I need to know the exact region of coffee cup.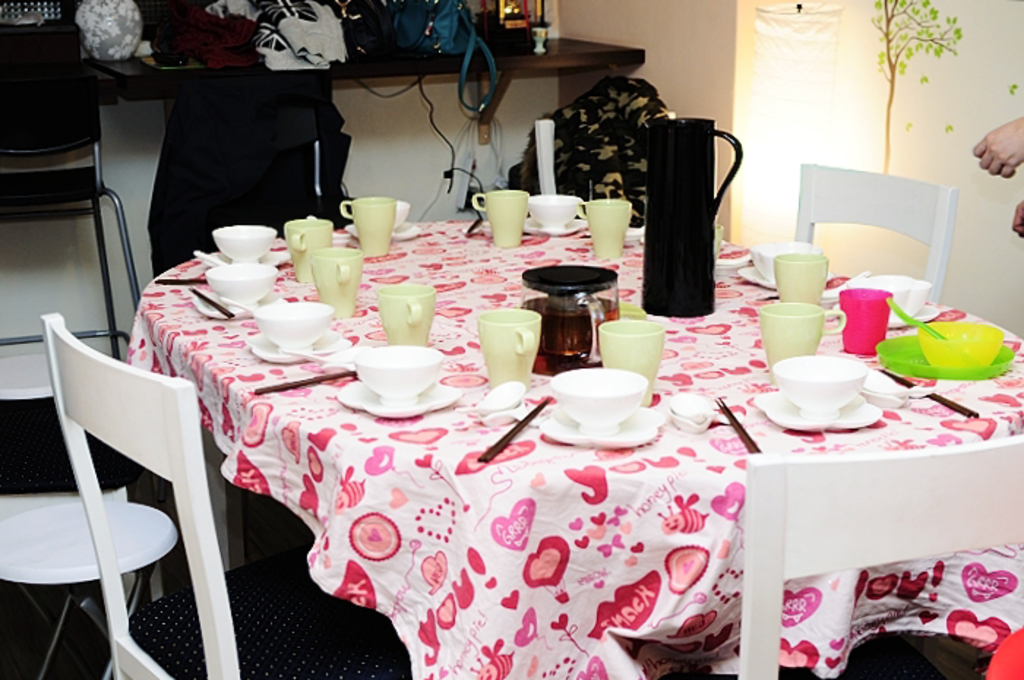
Region: 339/194/396/259.
